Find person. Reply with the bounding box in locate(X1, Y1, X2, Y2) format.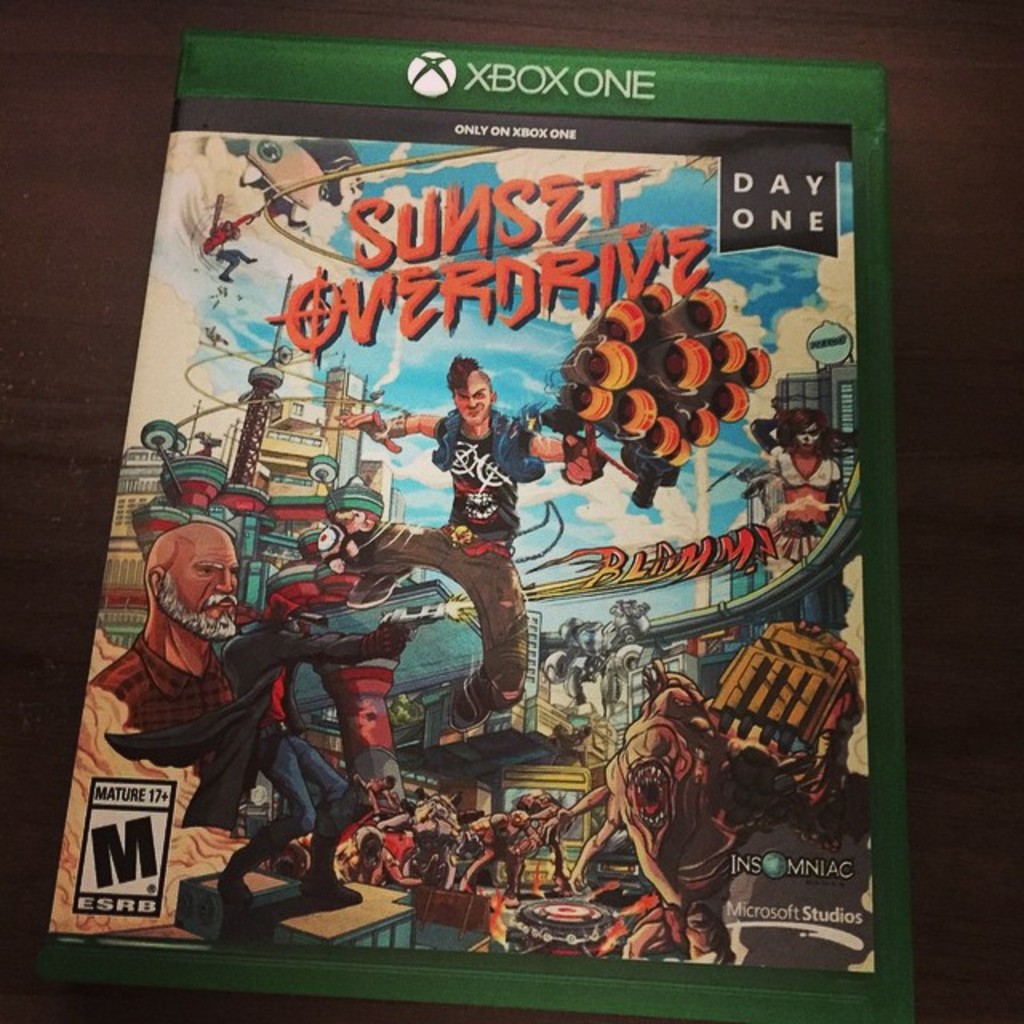
locate(114, 480, 242, 808).
